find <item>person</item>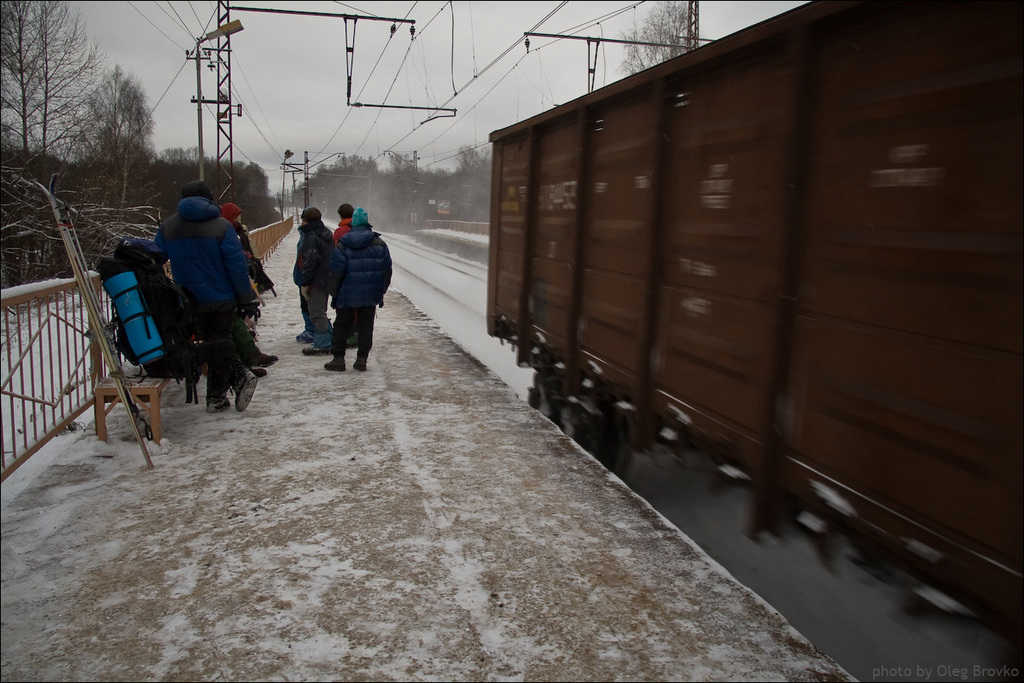
216/201/281/345
